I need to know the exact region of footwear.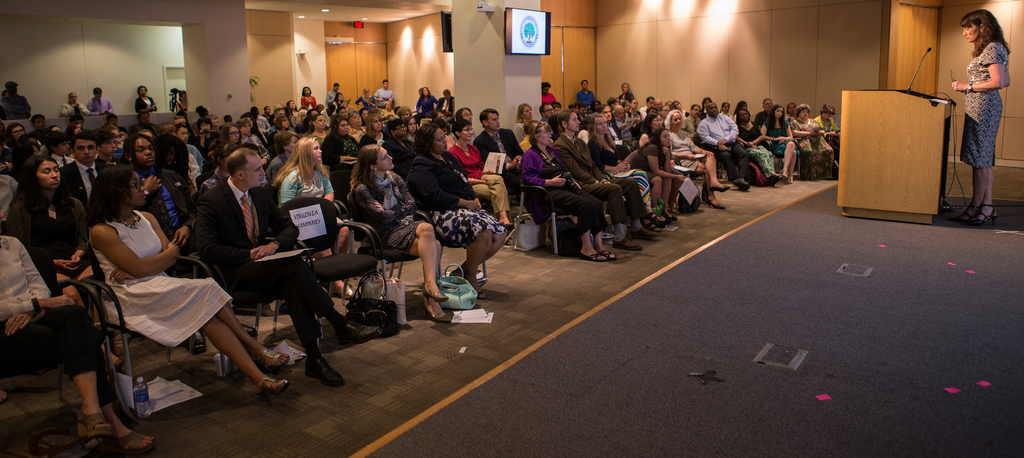
Region: crop(620, 241, 642, 251).
